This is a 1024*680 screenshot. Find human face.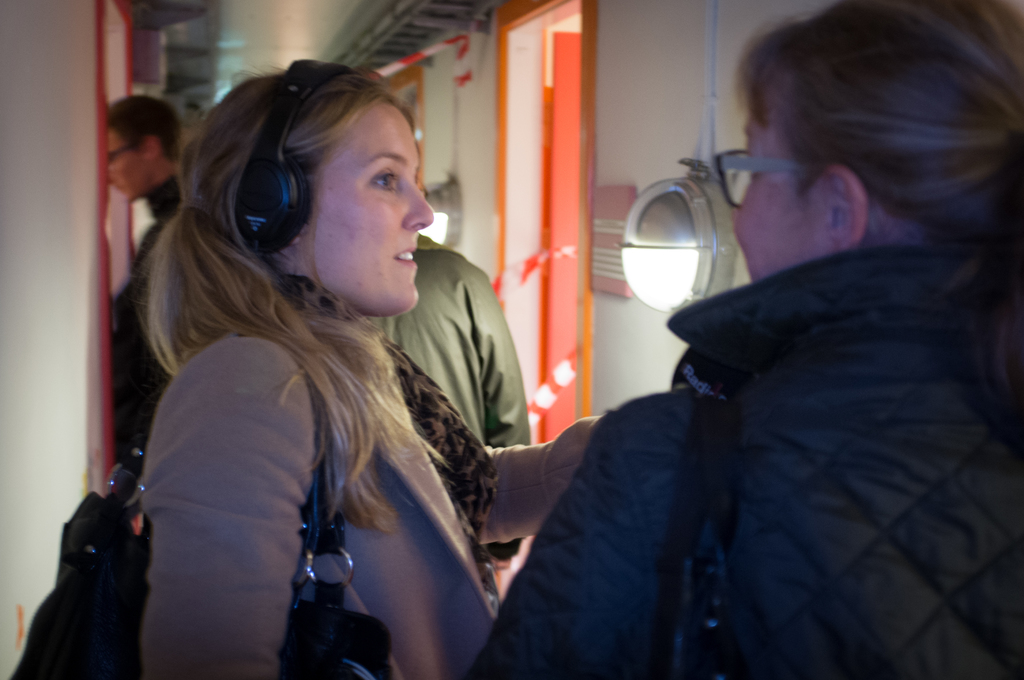
Bounding box: x1=728, y1=114, x2=812, y2=281.
